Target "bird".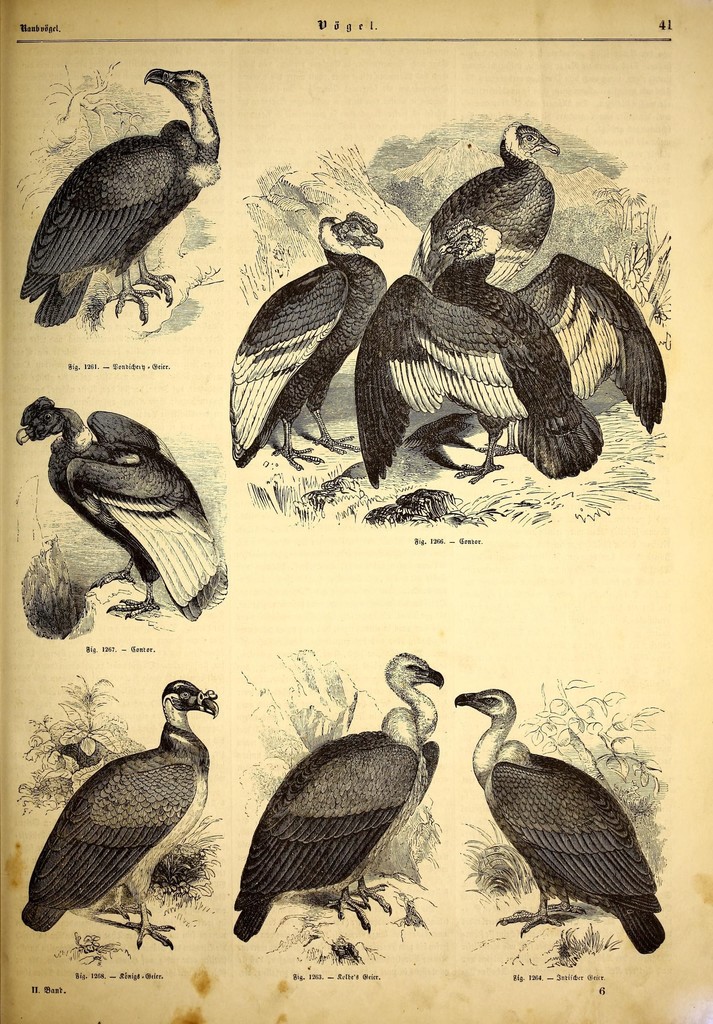
Target region: (left=17, top=678, right=218, bottom=955).
